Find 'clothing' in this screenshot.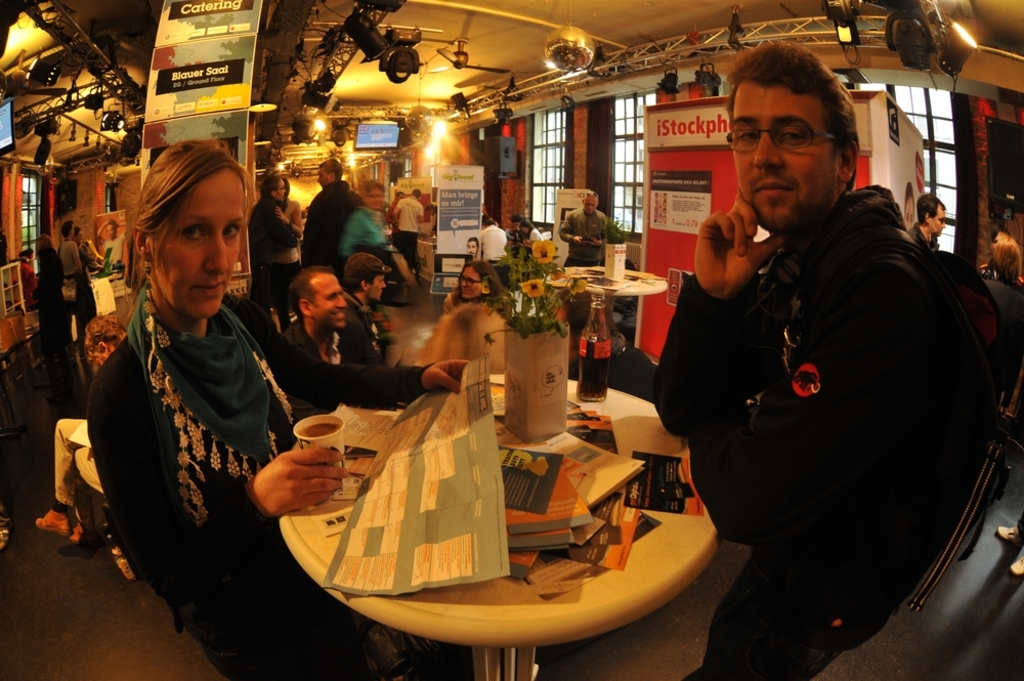
The bounding box for 'clothing' is 51, 387, 114, 527.
